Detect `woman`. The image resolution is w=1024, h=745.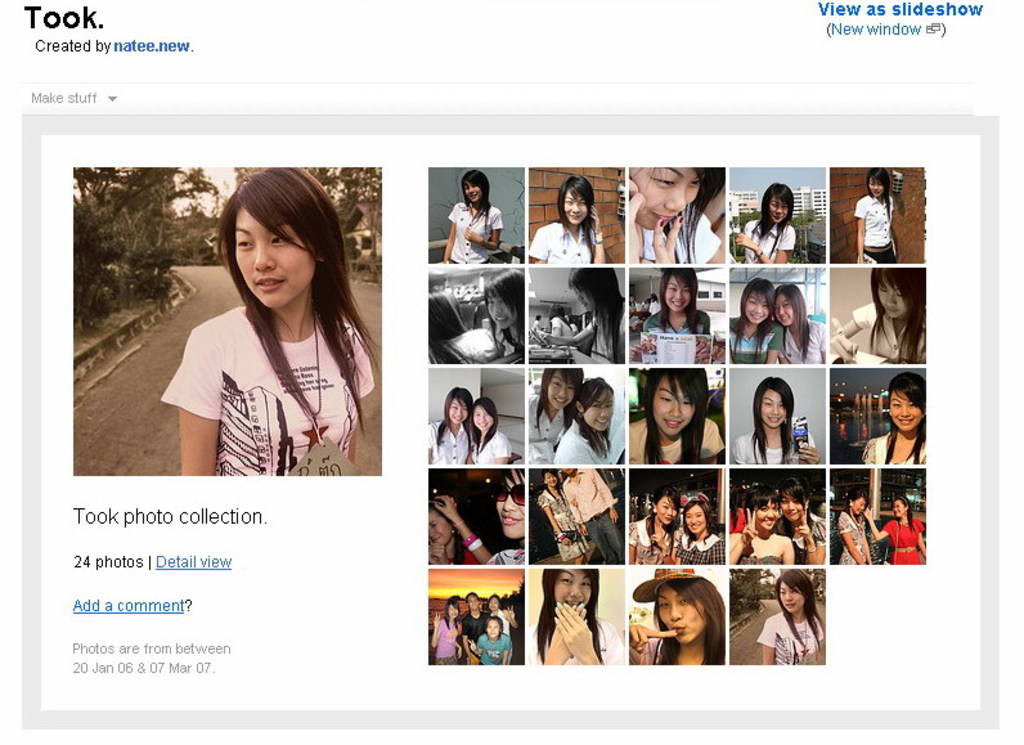
pyautogui.locateOnScreen(628, 485, 679, 557).
